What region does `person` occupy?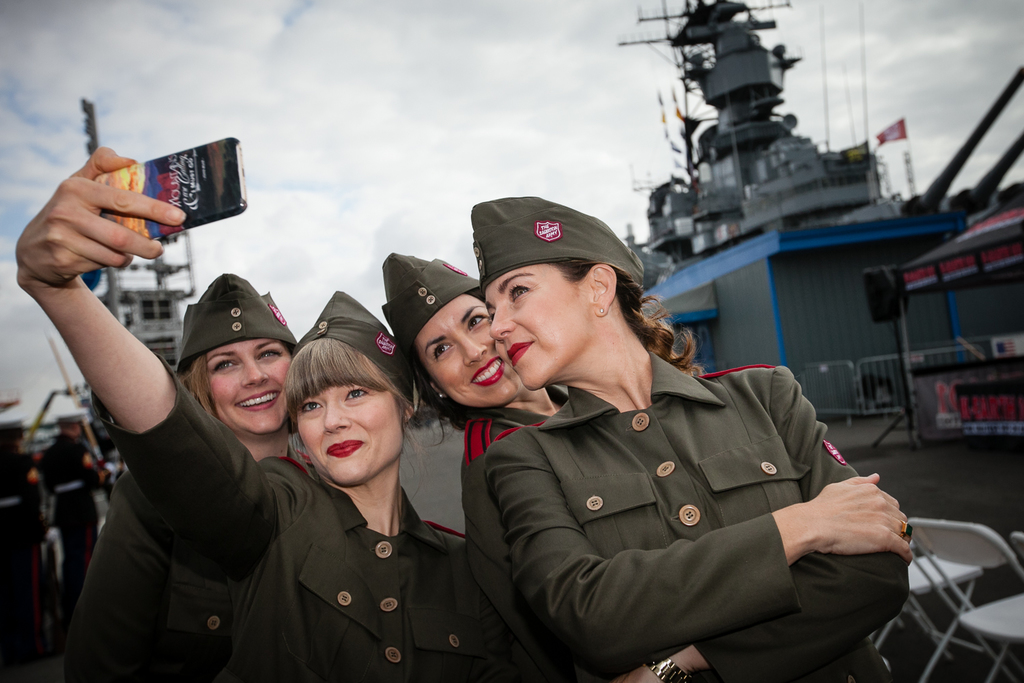
<box>456,208,900,682</box>.
